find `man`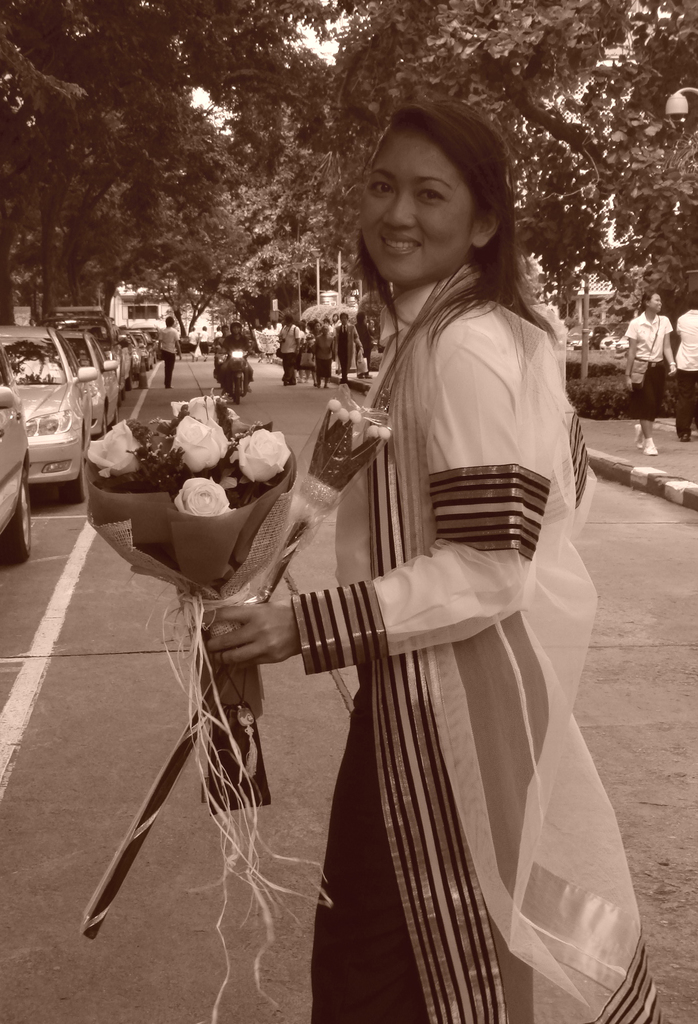
<bbox>605, 269, 687, 424</bbox>
